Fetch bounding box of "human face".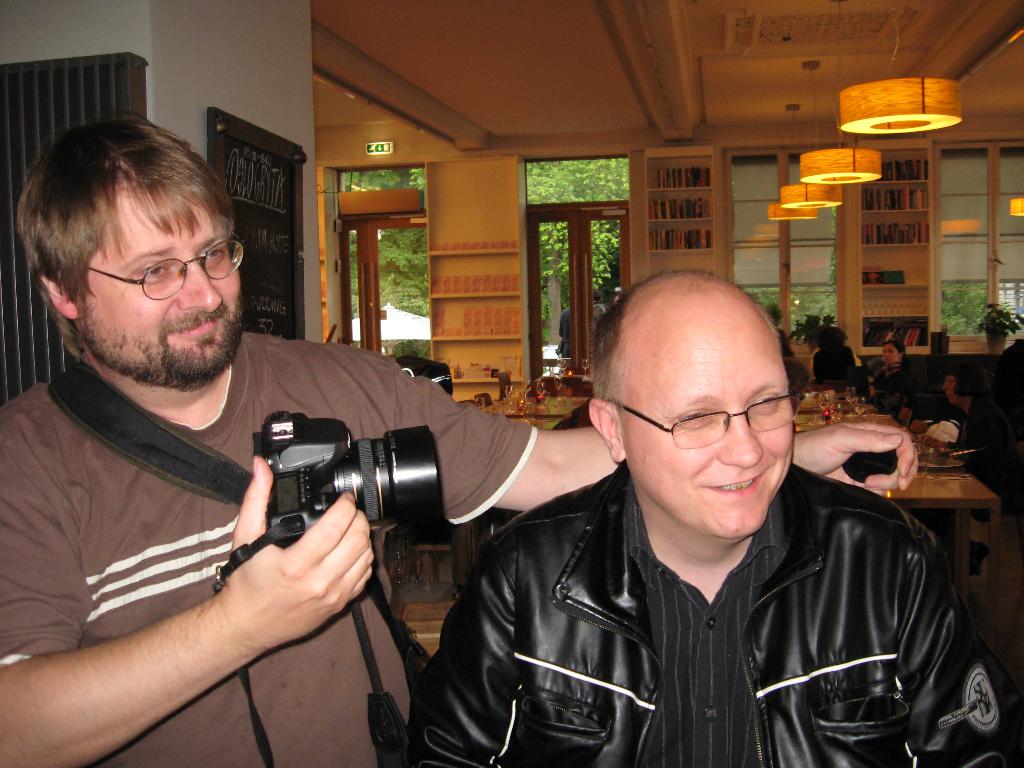
Bbox: (618,325,797,536).
